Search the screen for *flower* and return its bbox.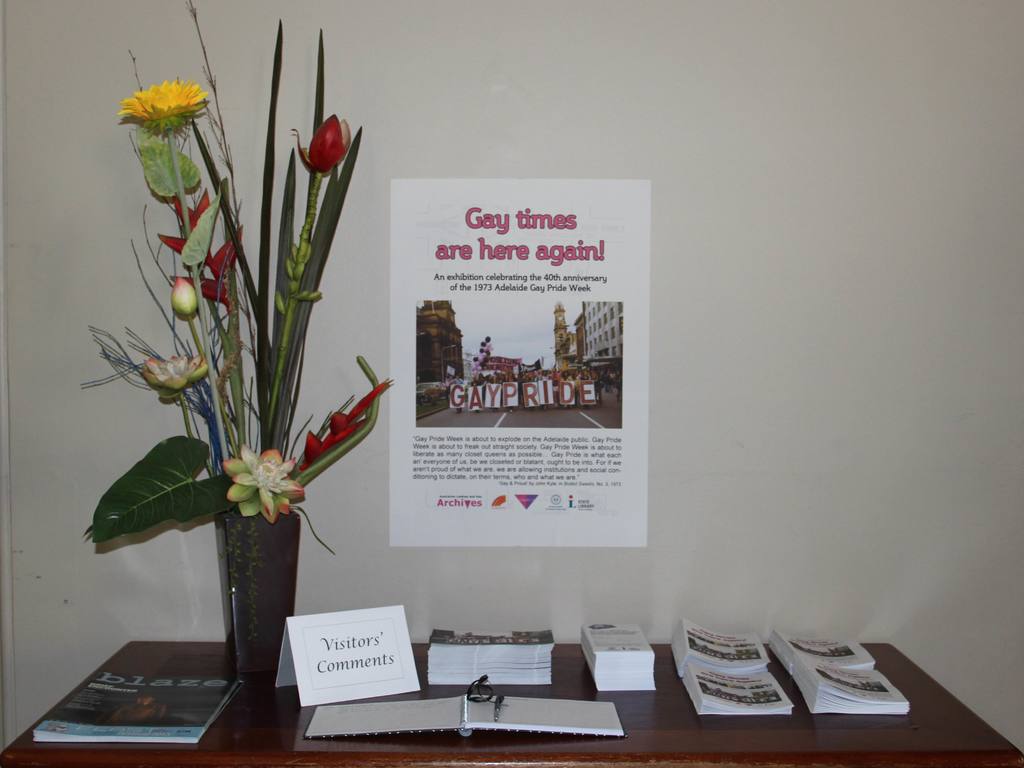
Found: (170,277,201,320).
